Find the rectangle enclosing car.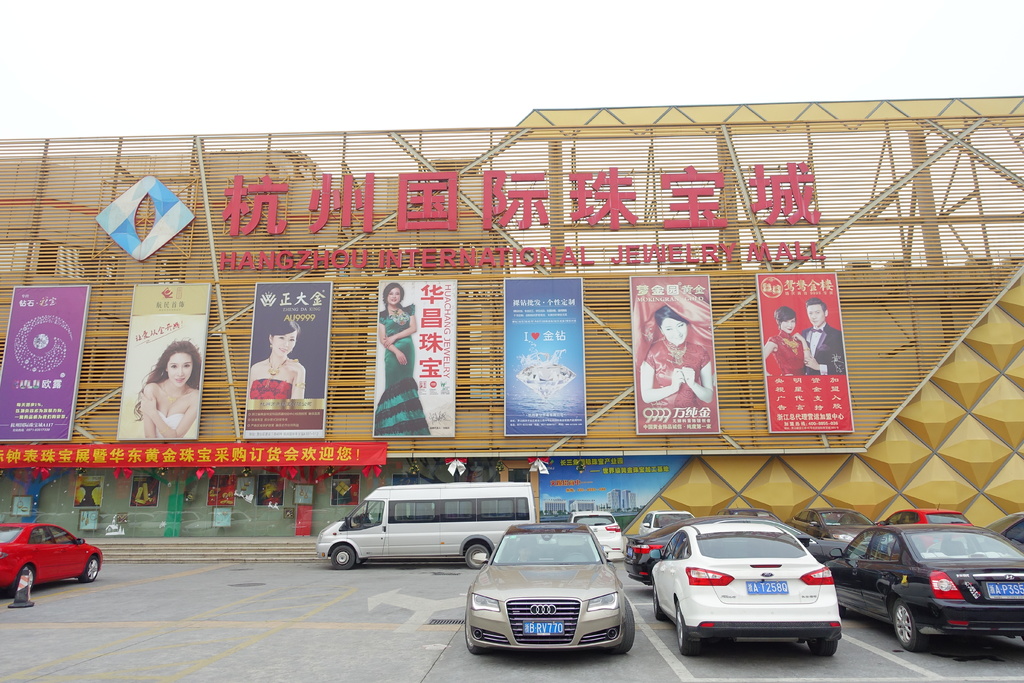
{"left": 822, "top": 525, "right": 1023, "bottom": 648}.
